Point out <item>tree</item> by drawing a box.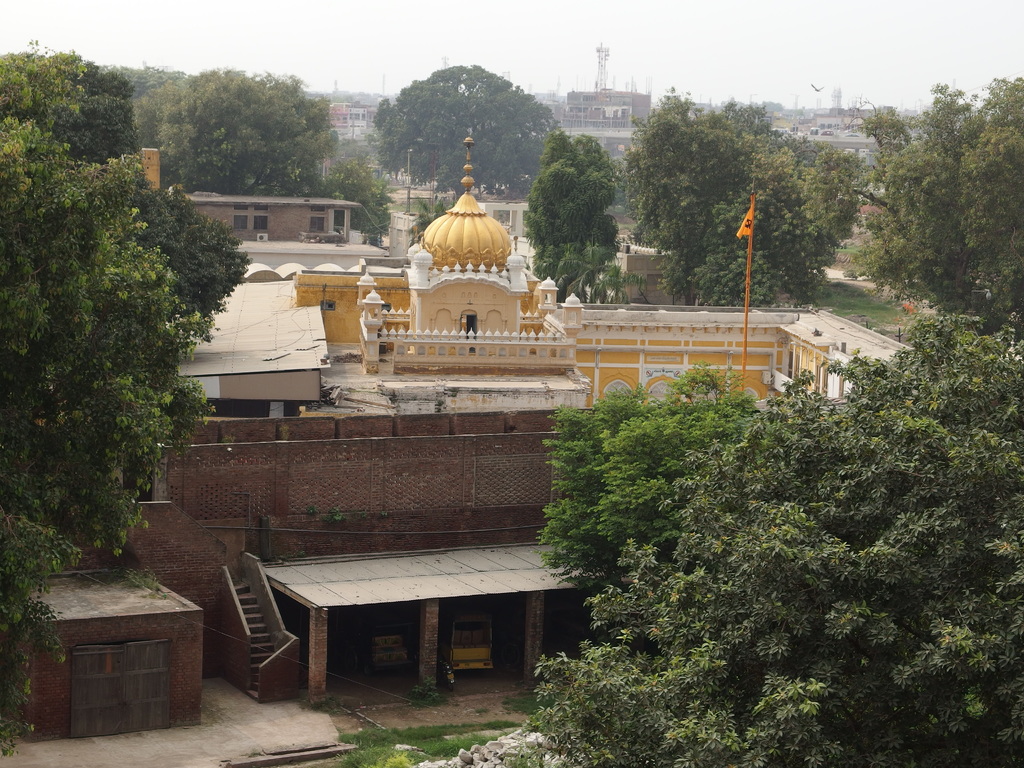
Rect(540, 355, 765, 590).
